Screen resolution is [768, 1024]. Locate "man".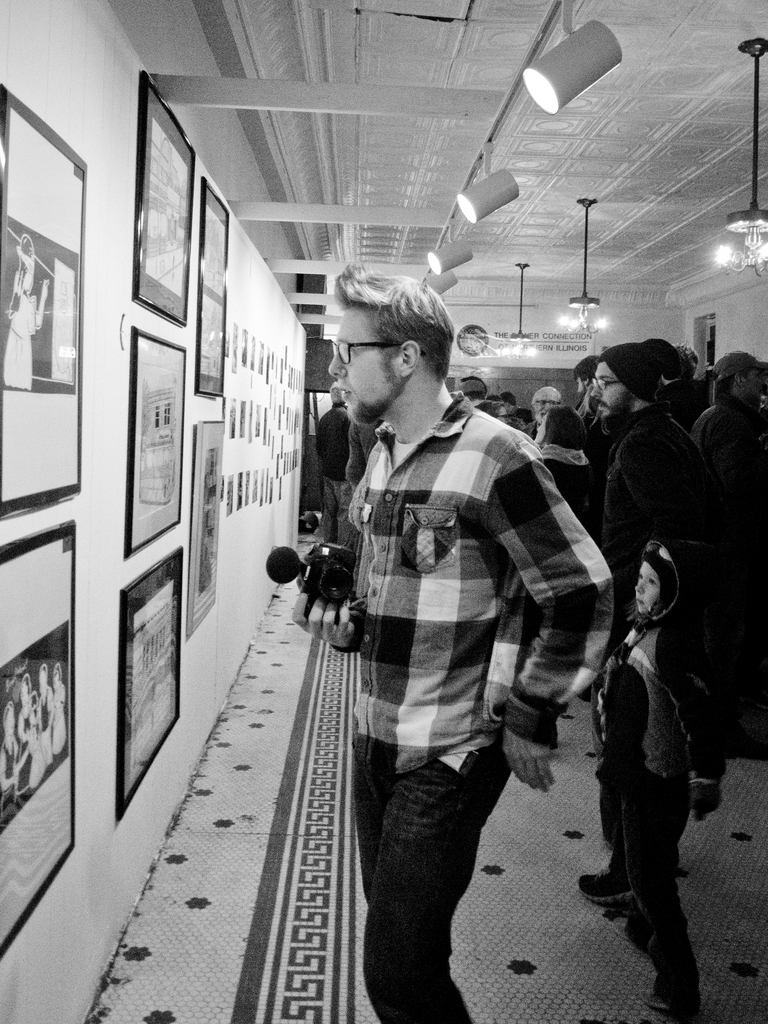
l=315, t=376, r=362, b=543.
